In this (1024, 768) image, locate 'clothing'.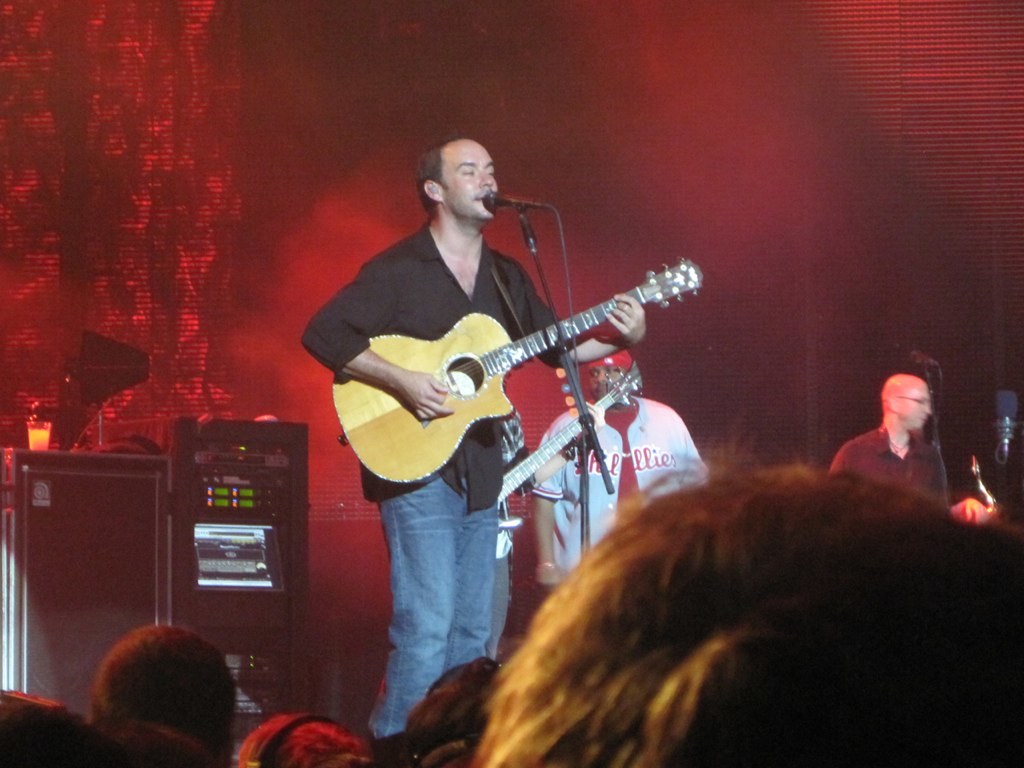
Bounding box: locate(542, 395, 709, 583).
